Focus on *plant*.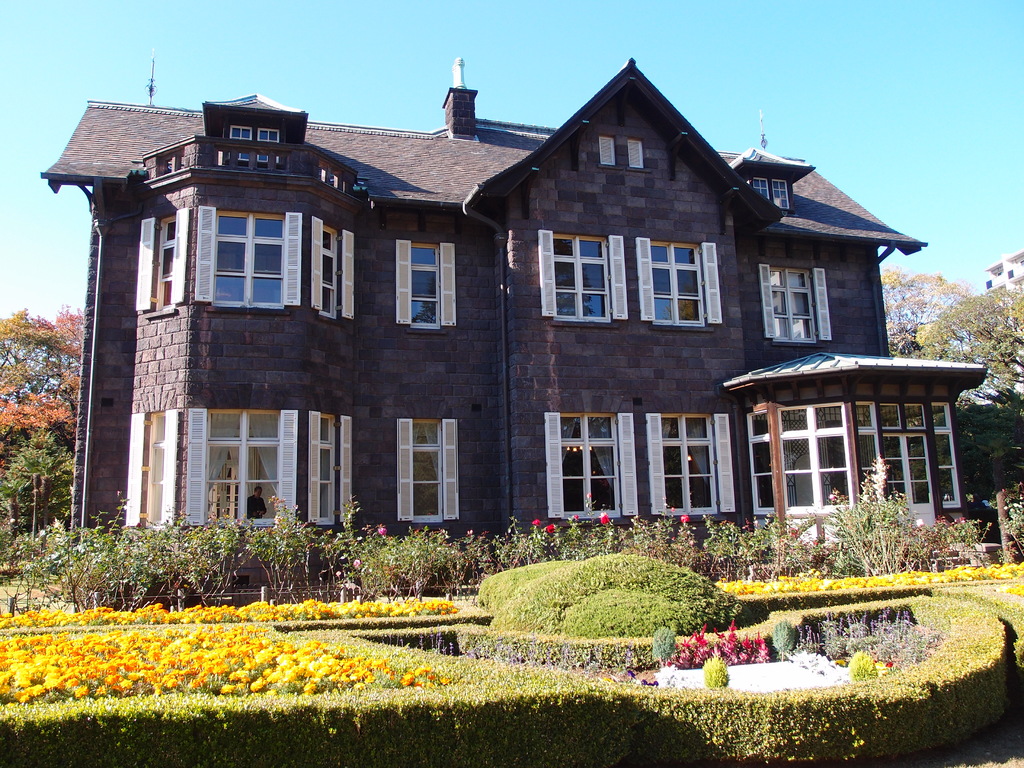
Focused at x1=842 y1=648 x2=874 y2=688.
